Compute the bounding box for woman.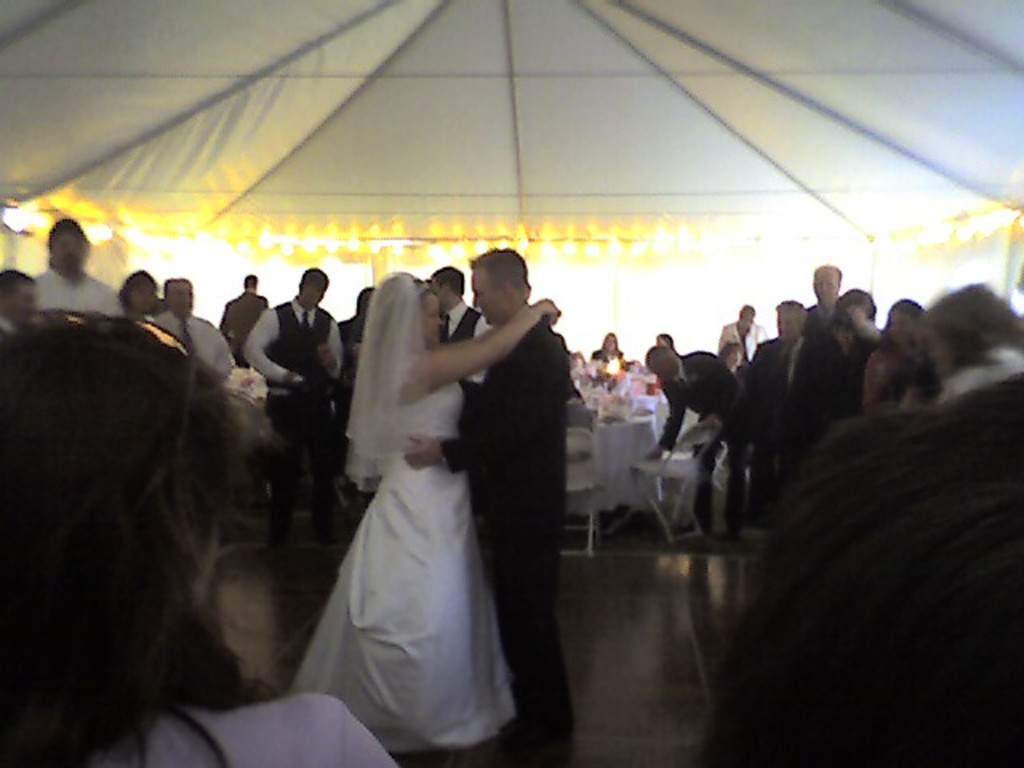
left=118, top=269, right=160, bottom=330.
